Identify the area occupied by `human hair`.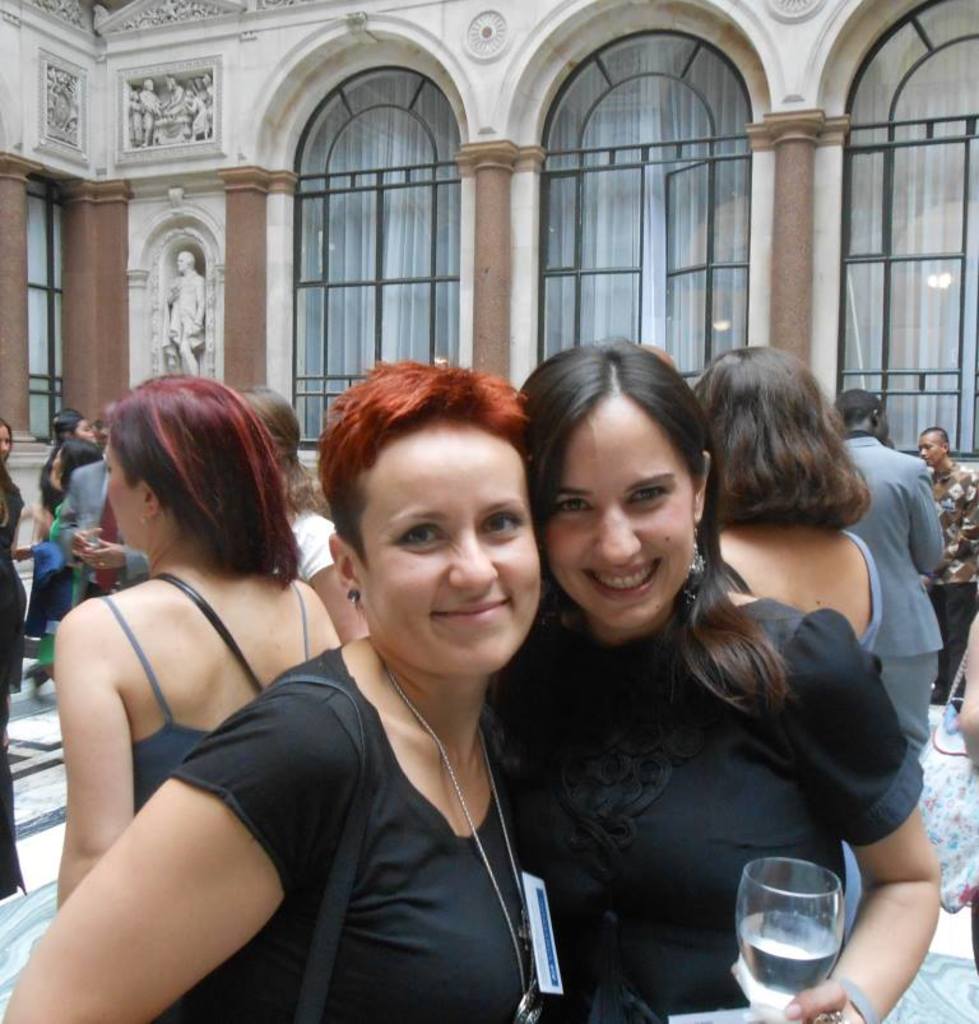
Area: crop(831, 386, 877, 427).
